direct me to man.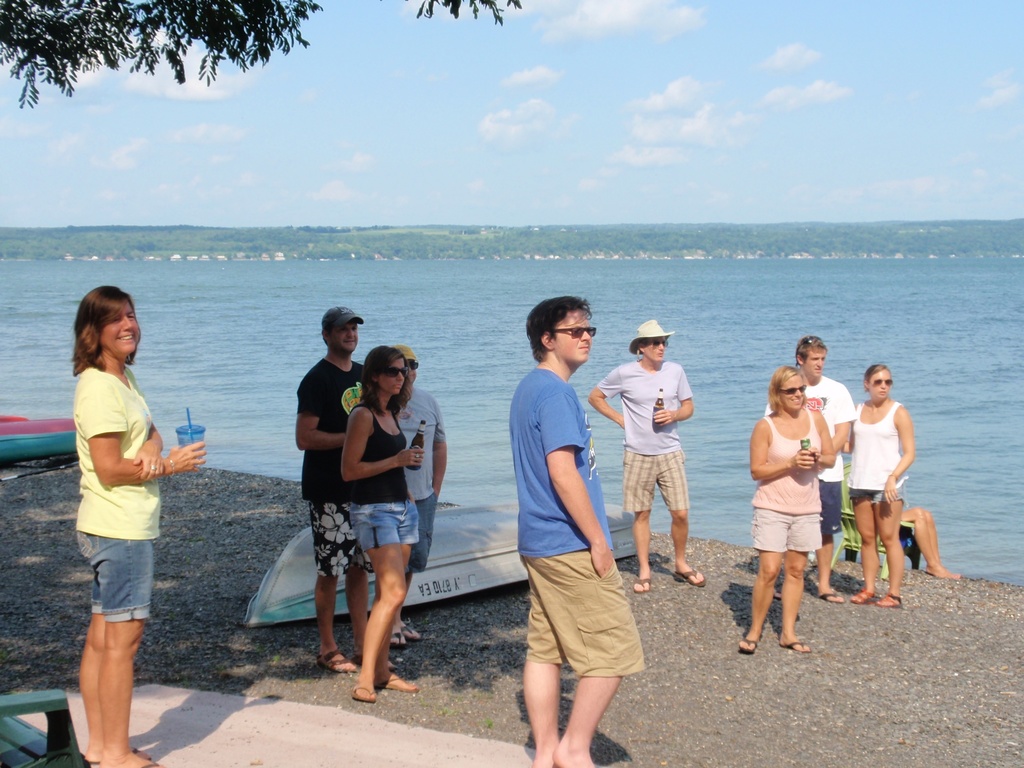
Direction: BBox(389, 344, 448, 648).
